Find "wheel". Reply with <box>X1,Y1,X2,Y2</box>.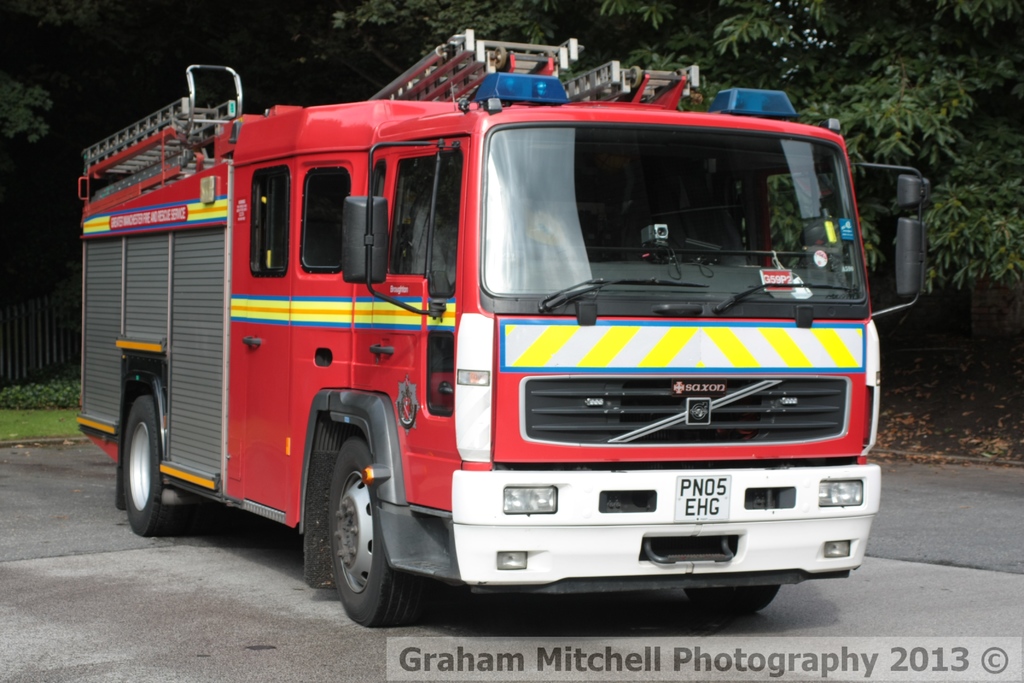
<box>684,584,781,612</box>.
